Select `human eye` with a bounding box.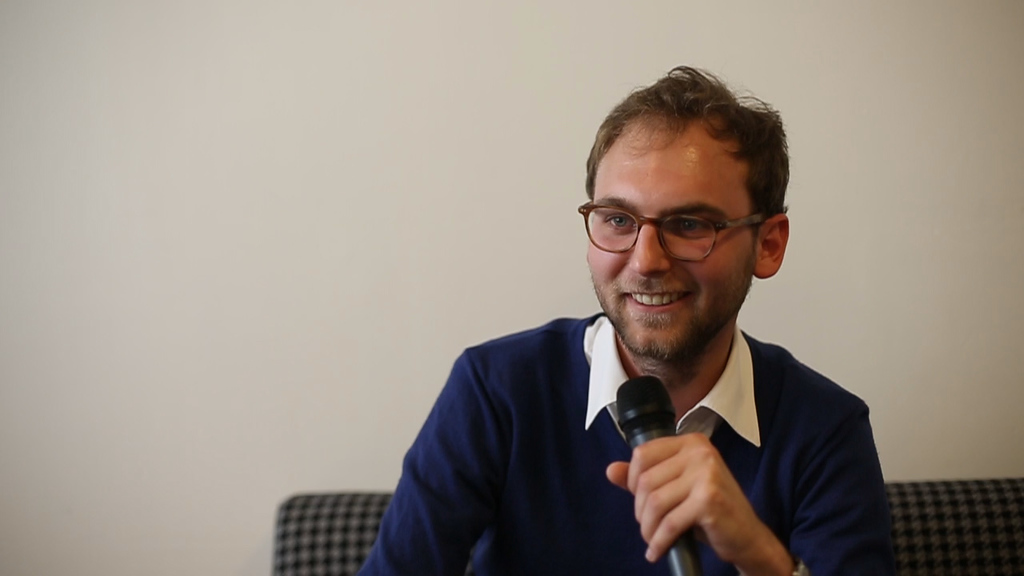
Rect(598, 211, 641, 238).
